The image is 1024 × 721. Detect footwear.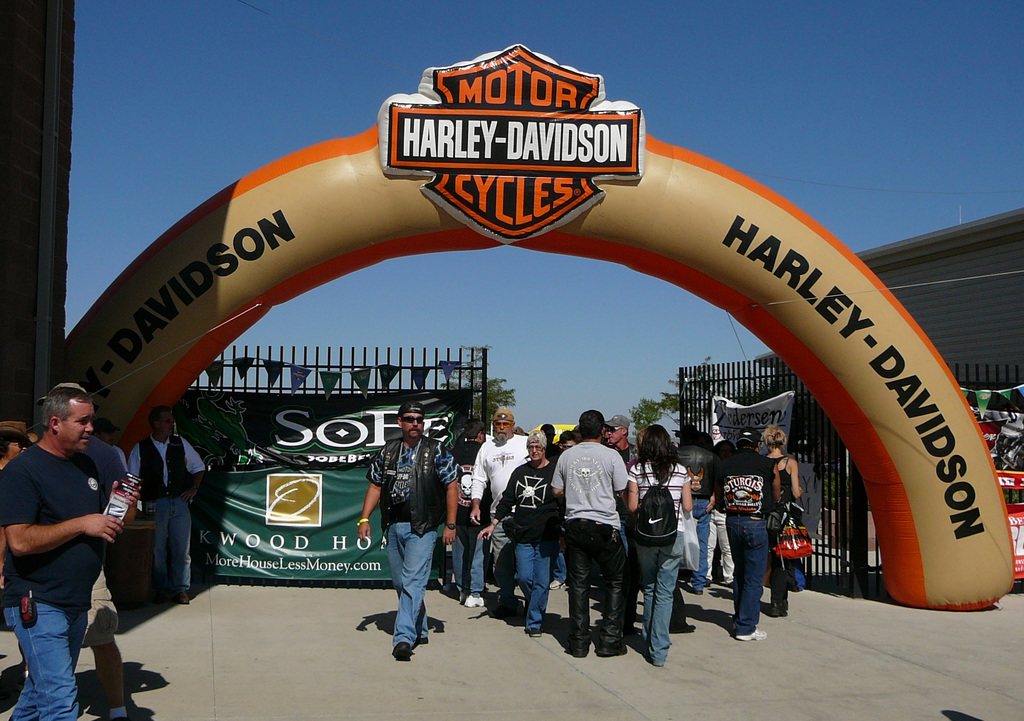
Detection: x1=587 y1=636 x2=630 y2=656.
